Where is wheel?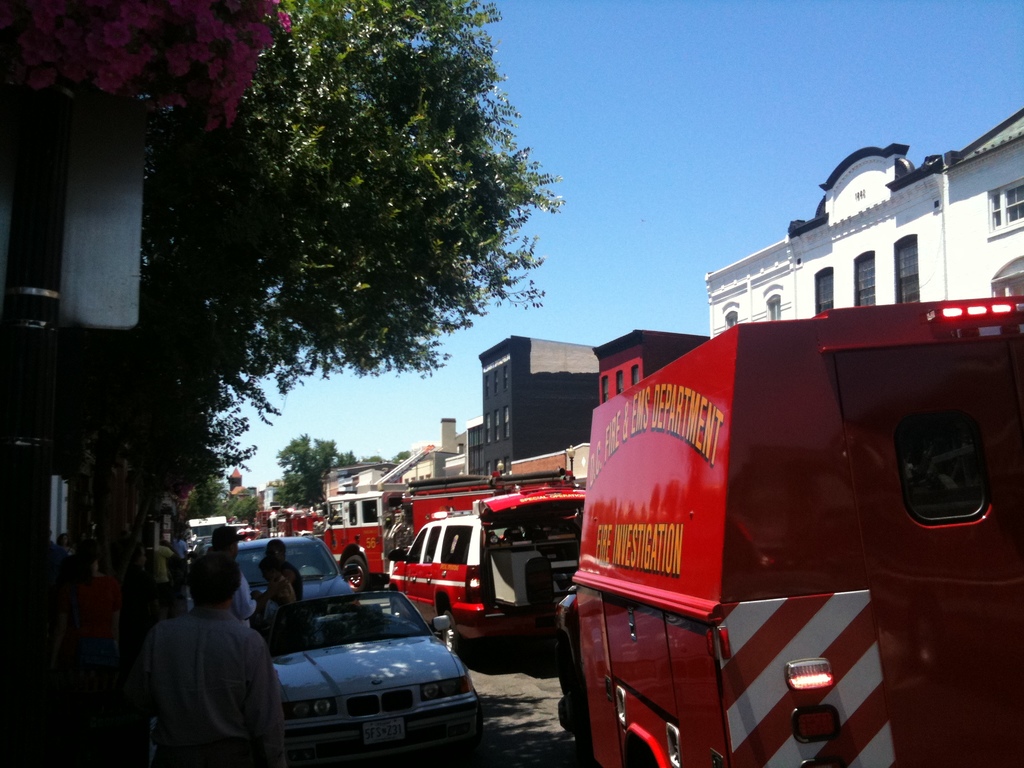
bbox=(344, 554, 371, 594).
